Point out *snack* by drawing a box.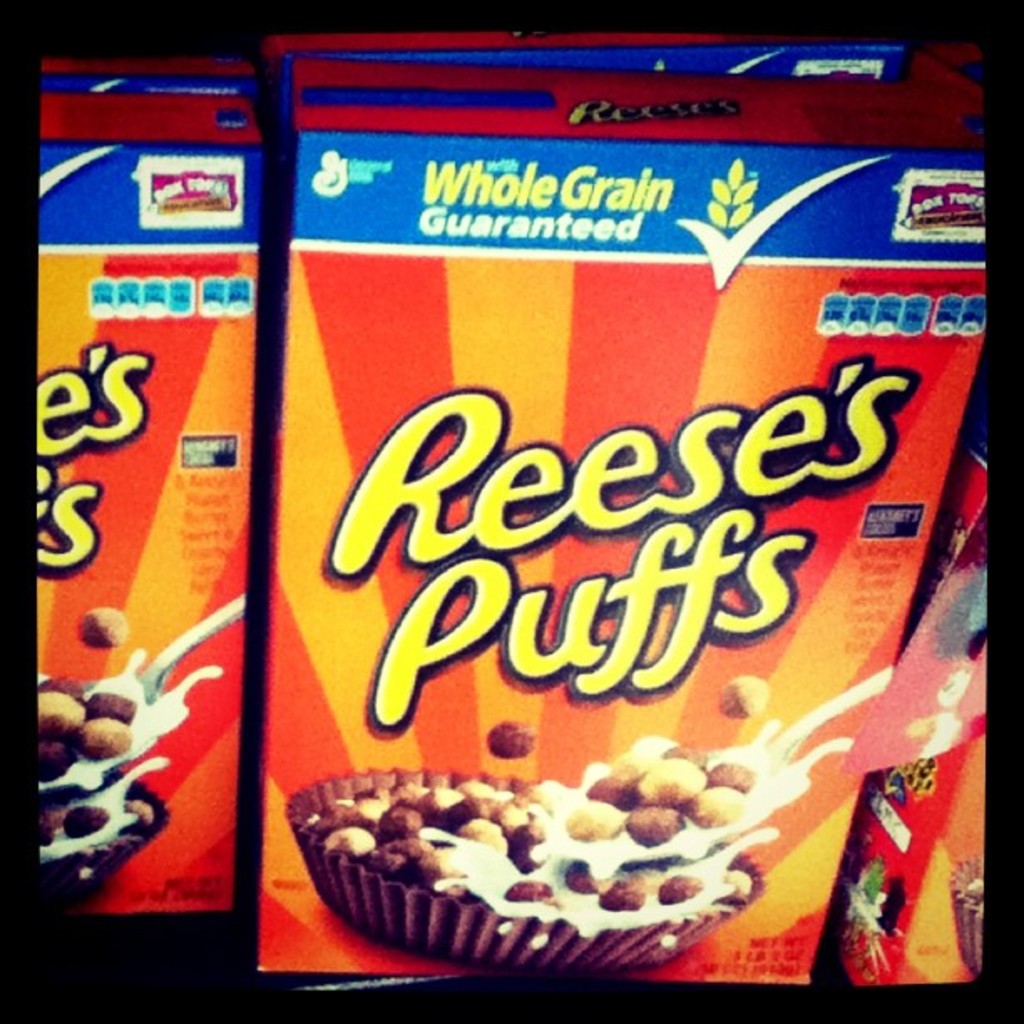
l=85, t=602, r=132, b=643.
